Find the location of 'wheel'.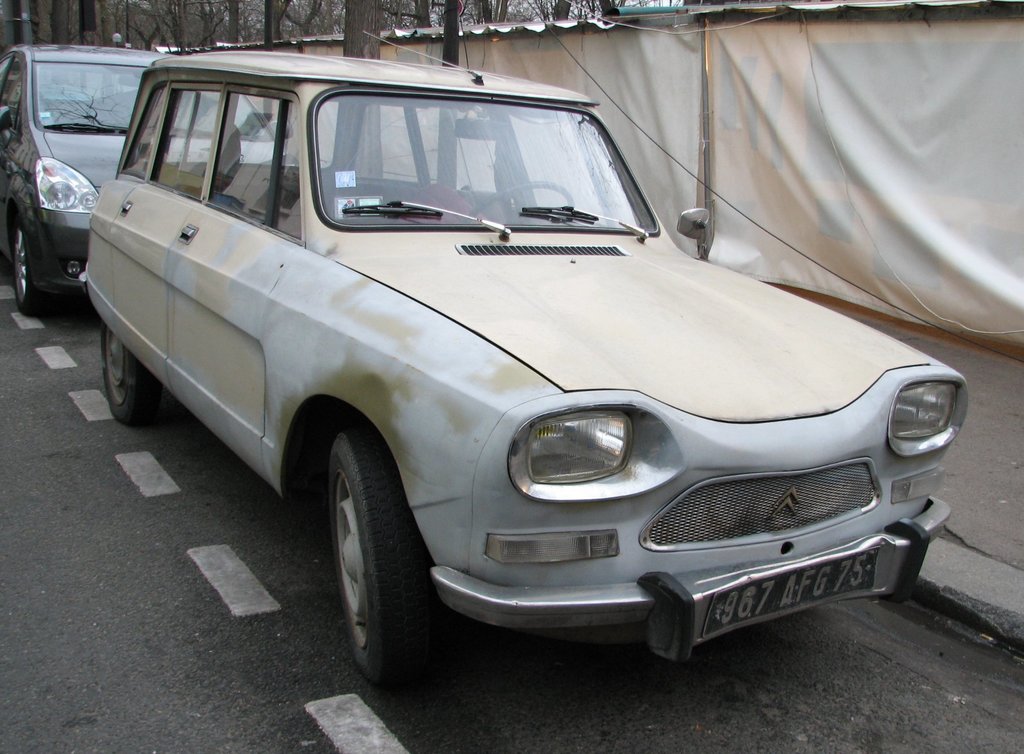
Location: (x1=445, y1=177, x2=570, y2=234).
